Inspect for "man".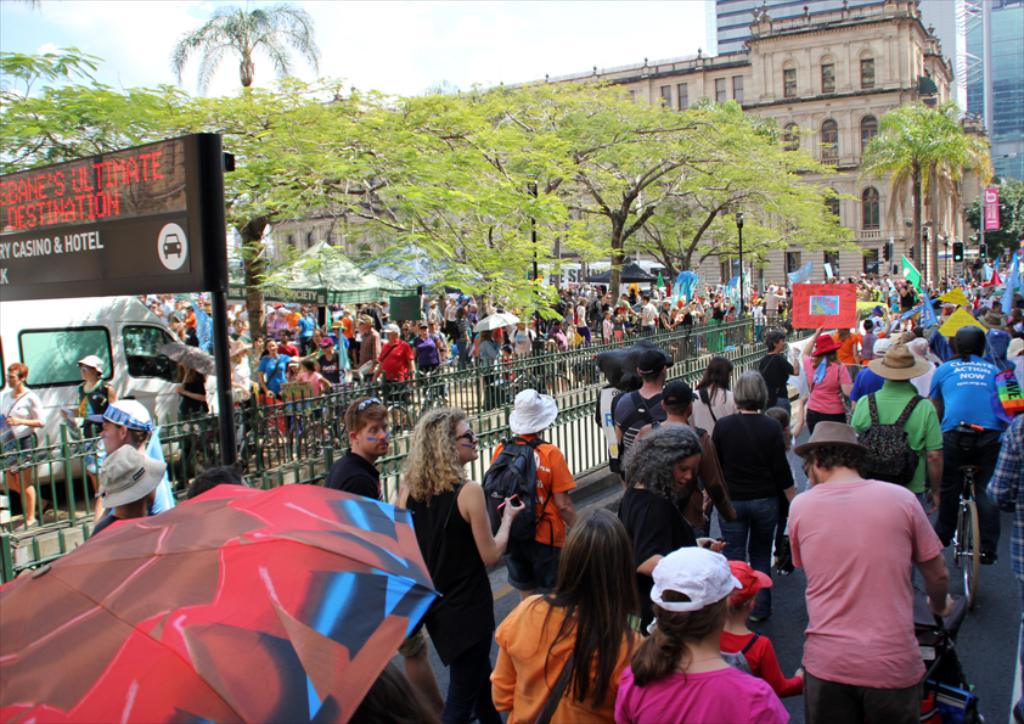
Inspection: select_region(925, 322, 1006, 563).
